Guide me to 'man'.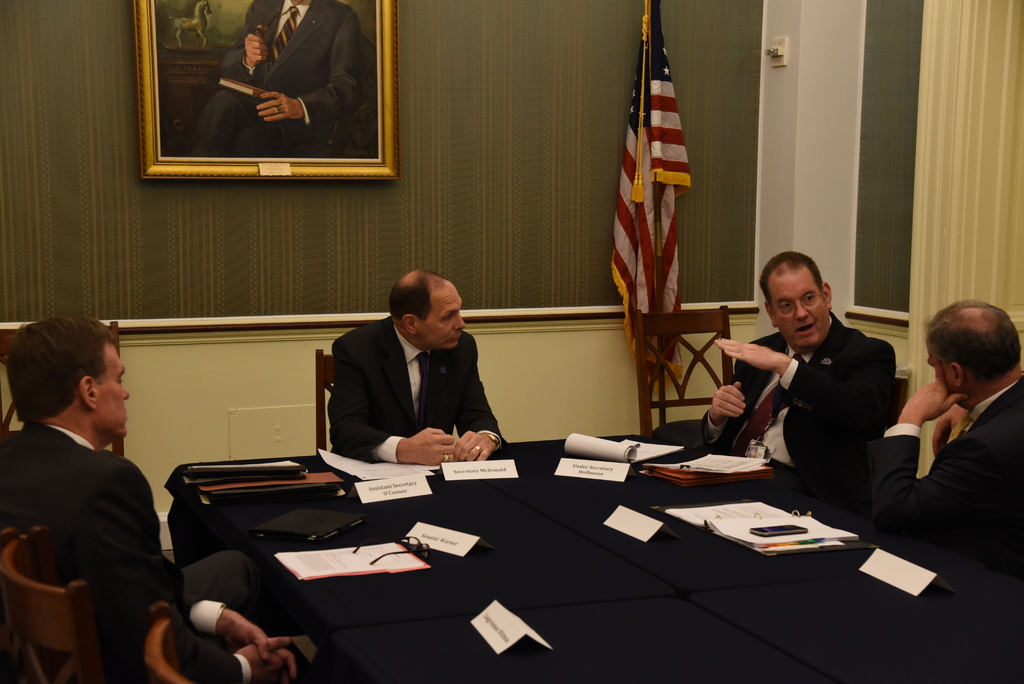
Guidance: left=859, top=309, right=1023, bottom=576.
